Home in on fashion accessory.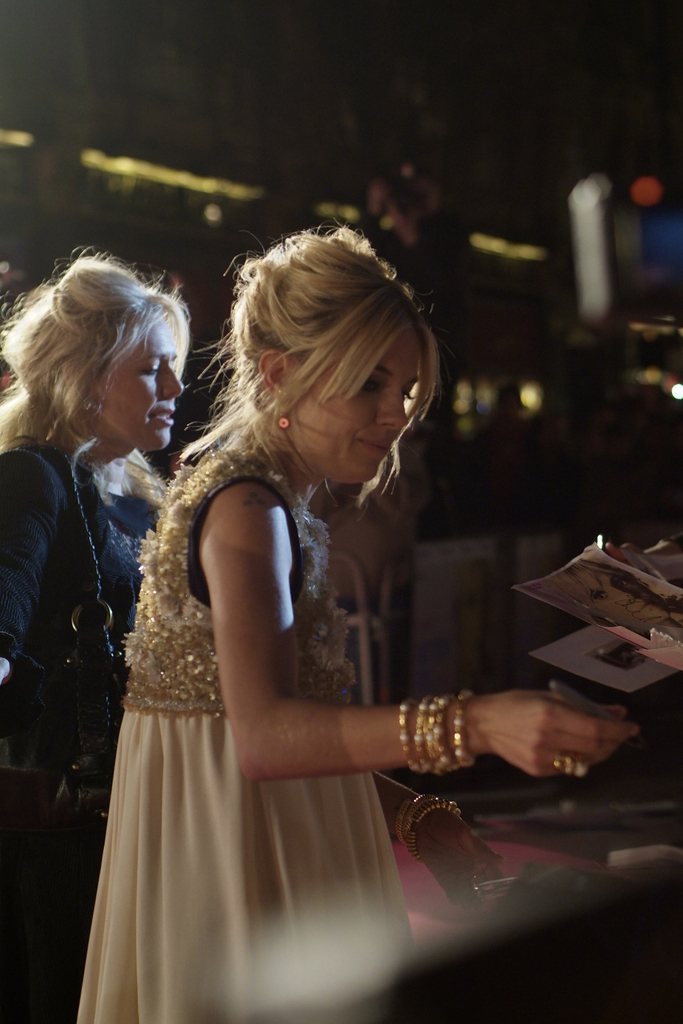
Homed in at l=549, t=750, r=591, b=783.
